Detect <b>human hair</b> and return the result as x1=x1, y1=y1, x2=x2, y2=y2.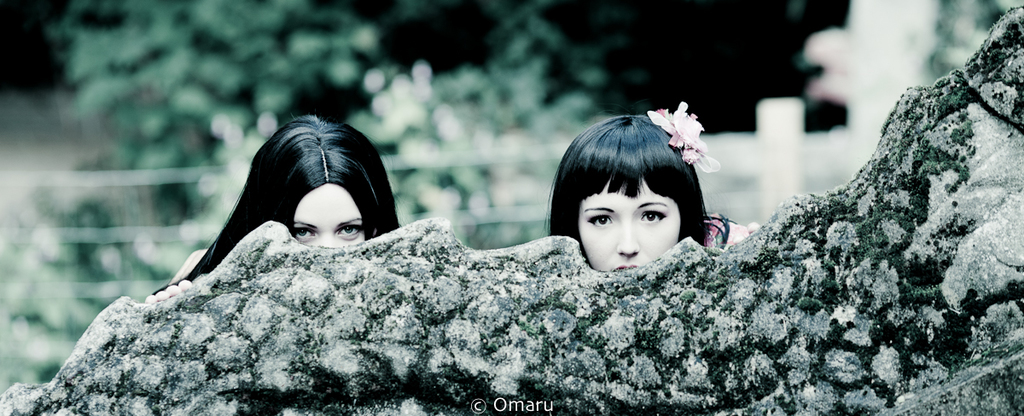
x1=155, y1=113, x2=407, y2=302.
